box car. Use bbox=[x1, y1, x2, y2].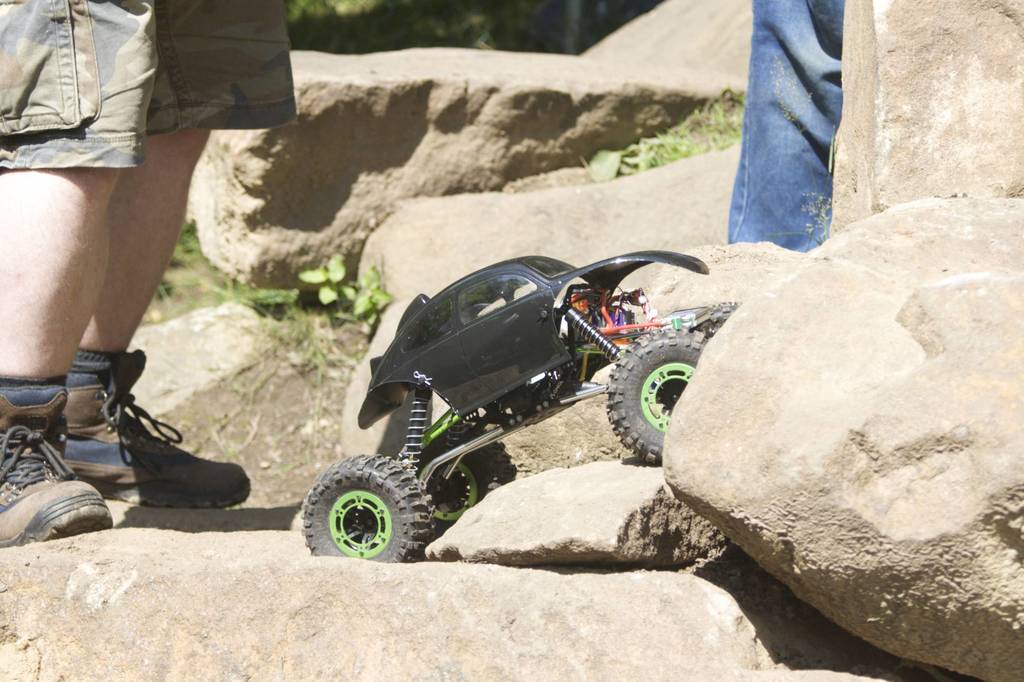
bbox=[298, 251, 708, 564].
